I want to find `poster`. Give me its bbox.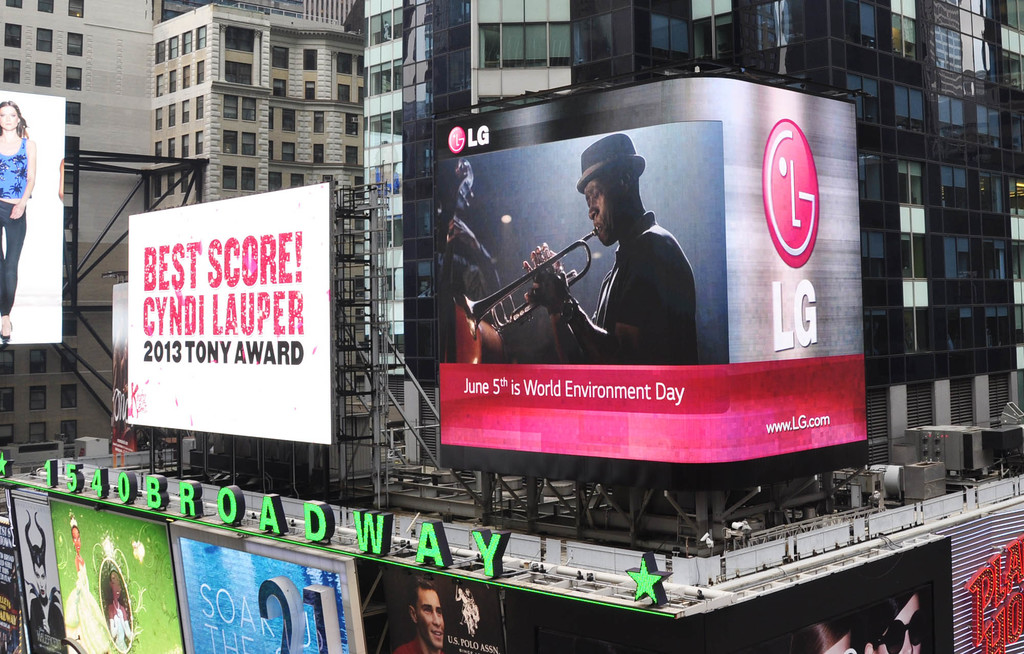
[114,284,127,452].
